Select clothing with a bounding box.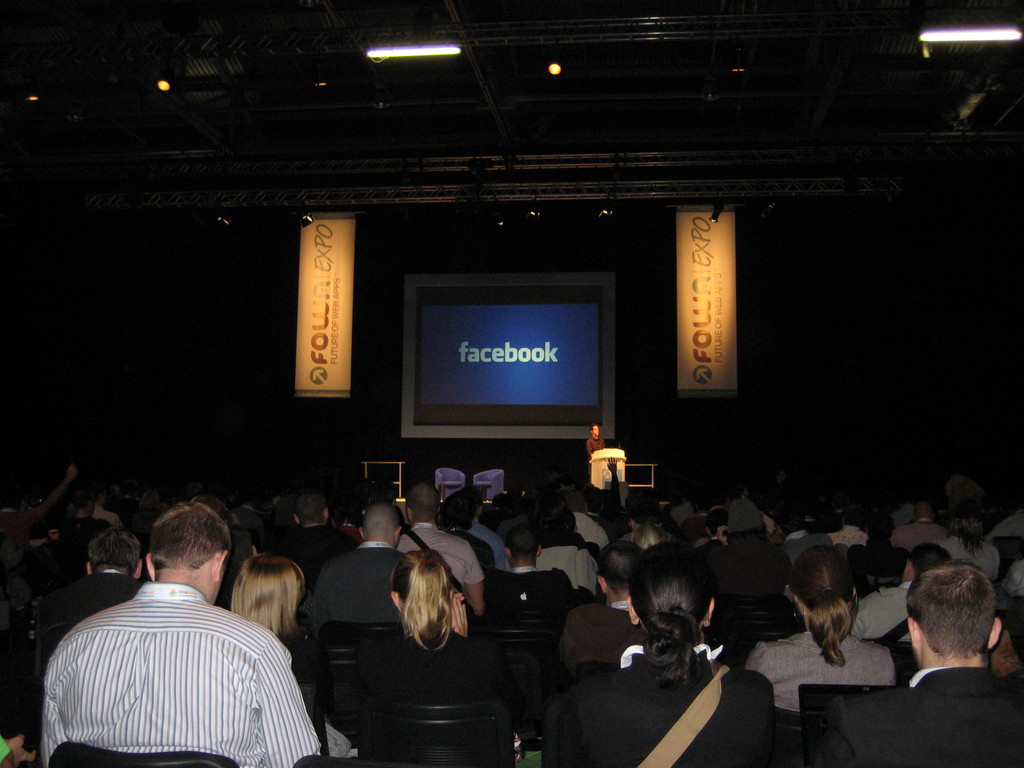
934,527,993,579.
